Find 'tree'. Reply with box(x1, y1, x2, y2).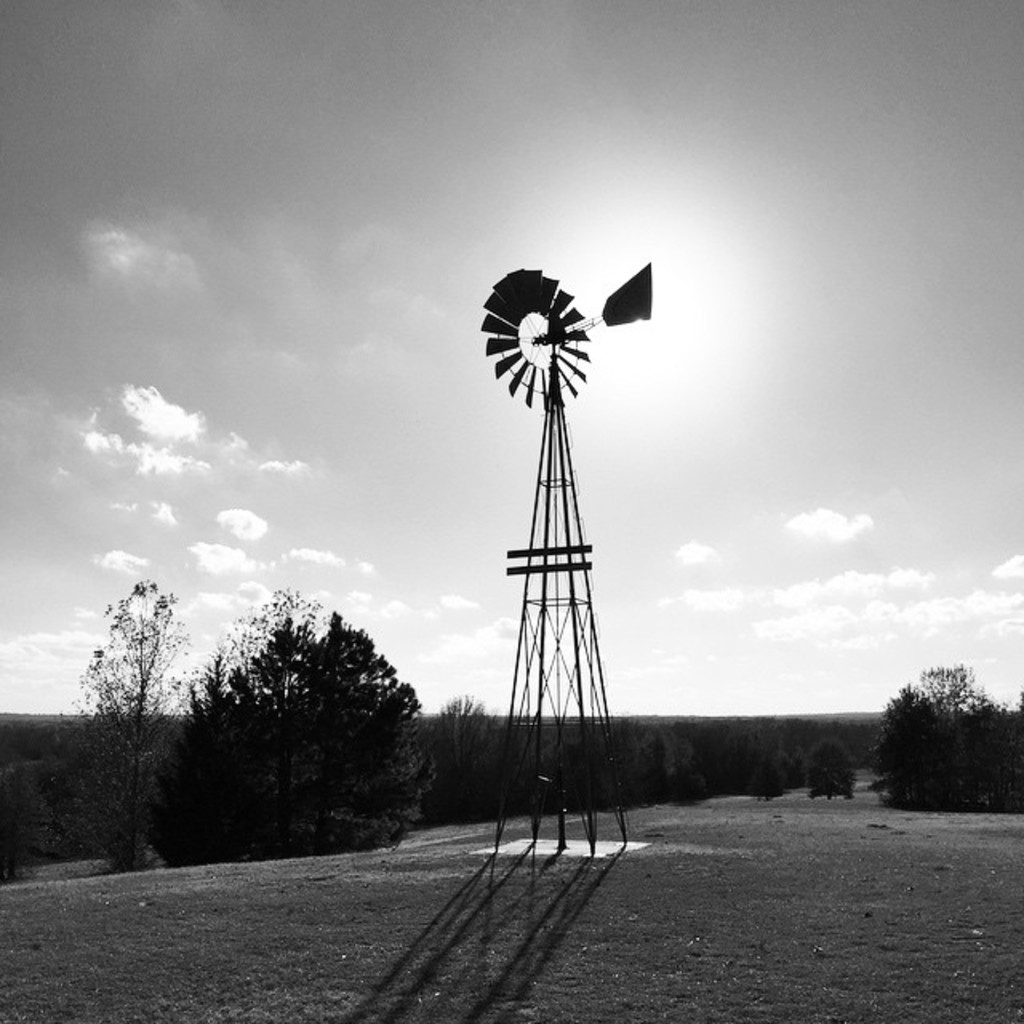
box(66, 557, 195, 827).
